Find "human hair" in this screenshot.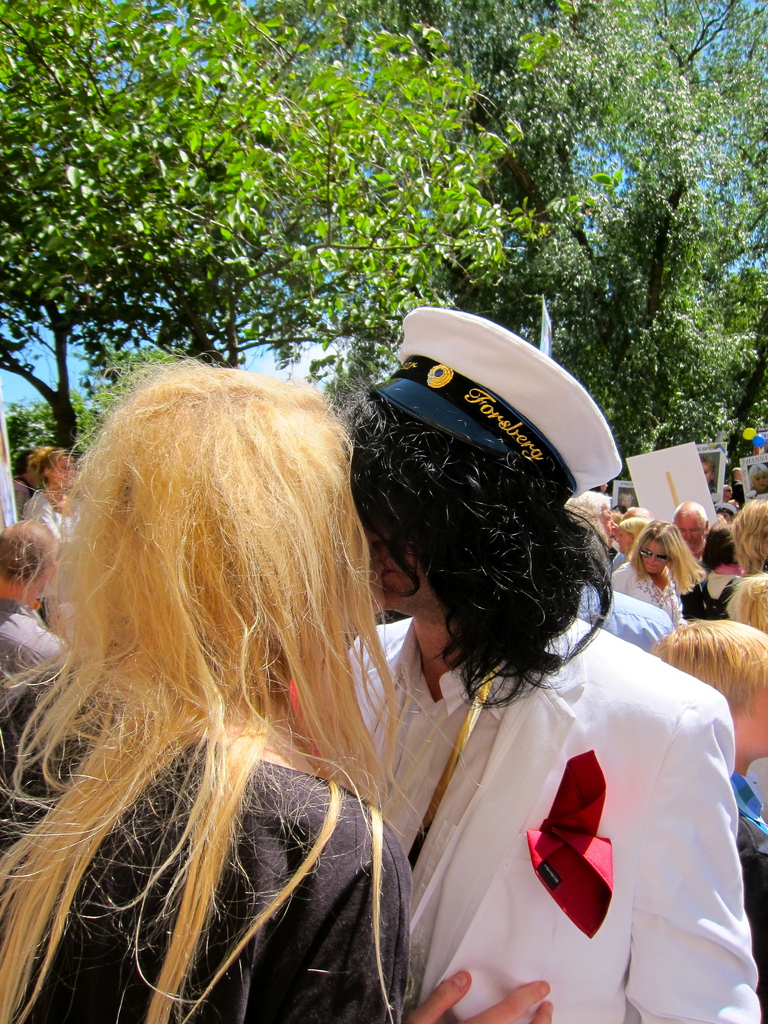
The bounding box for "human hair" is x1=4 y1=360 x2=406 y2=1022.
